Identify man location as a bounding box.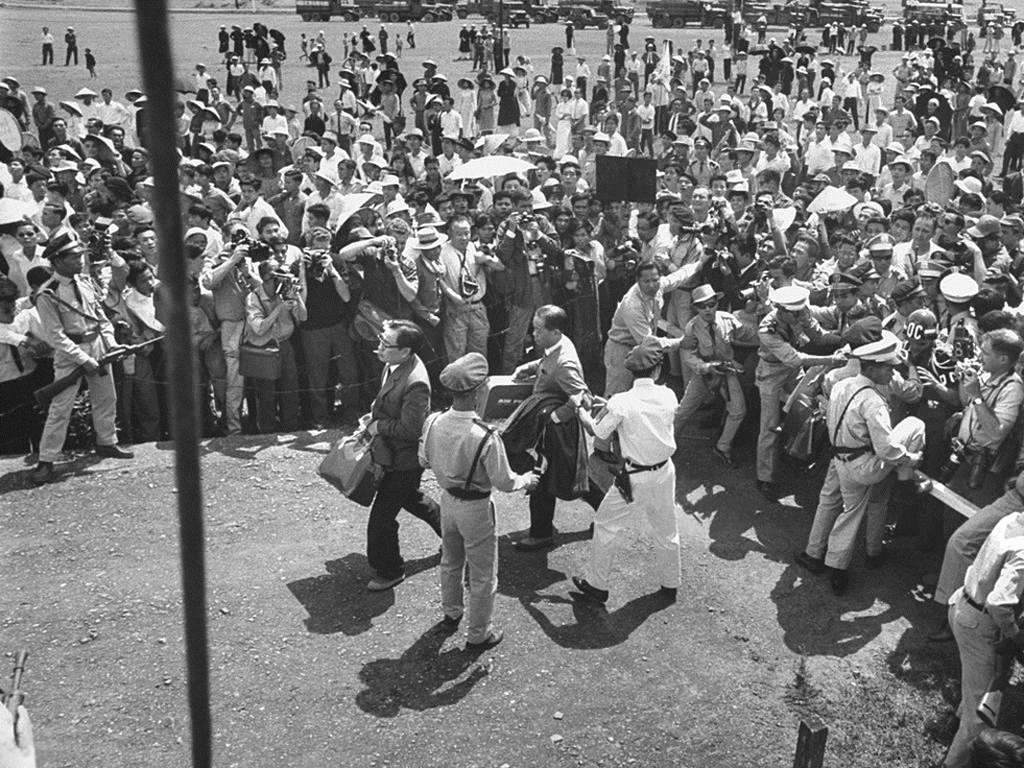
[left=294, top=168, right=348, bottom=230].
